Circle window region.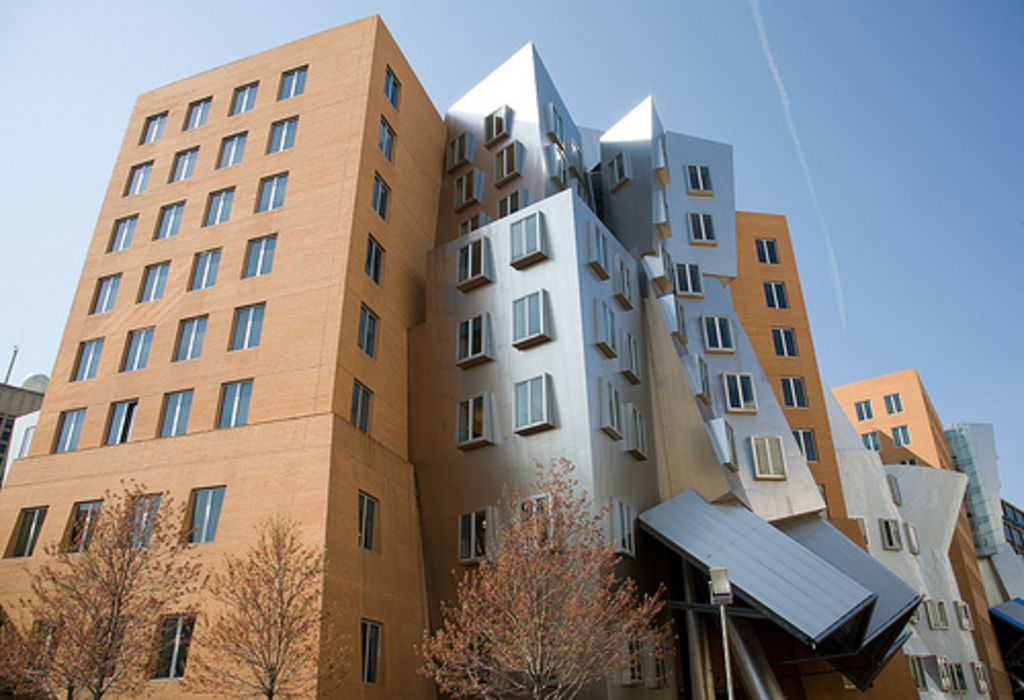
Region: BBox(156, 389, 195, 442).
